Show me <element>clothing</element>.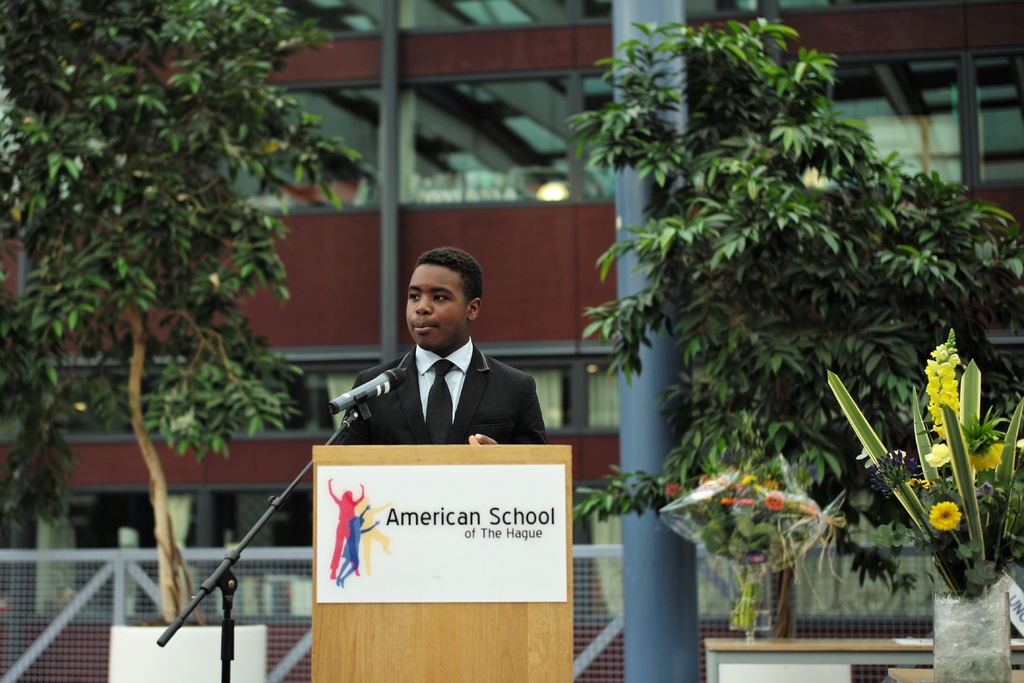
<element>clothing</element> is here: {"left": 335, "top": 336, "right": 548, "bottom": 443}.
